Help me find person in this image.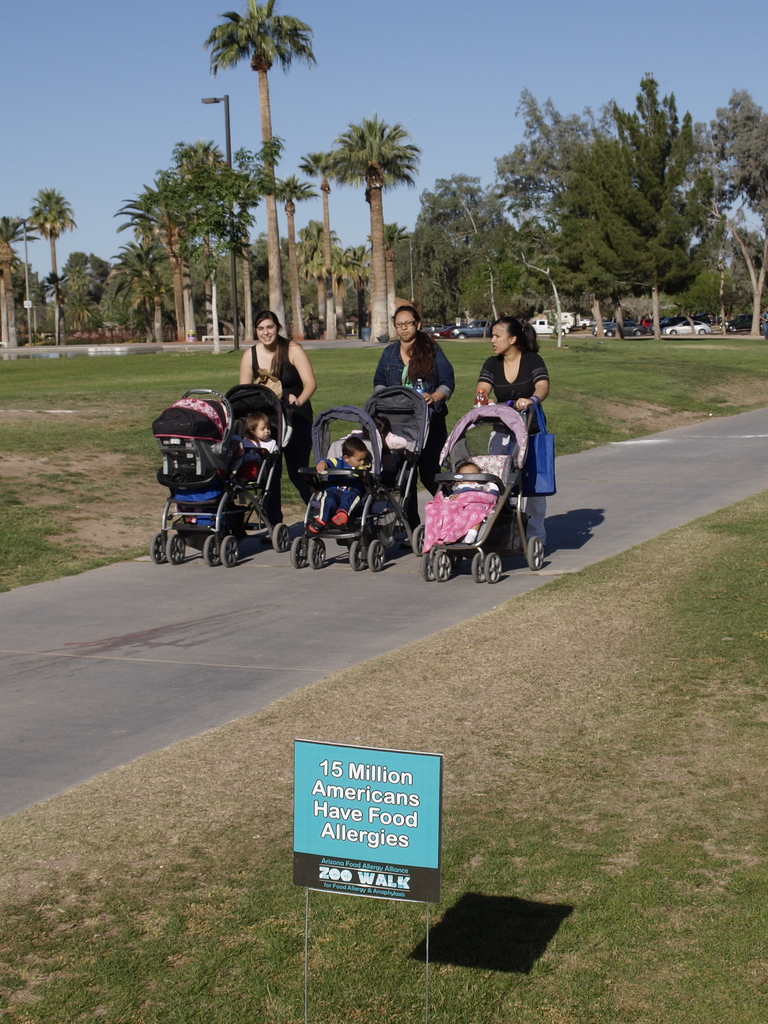
Found it: rect(234, 307, 318, 529).
